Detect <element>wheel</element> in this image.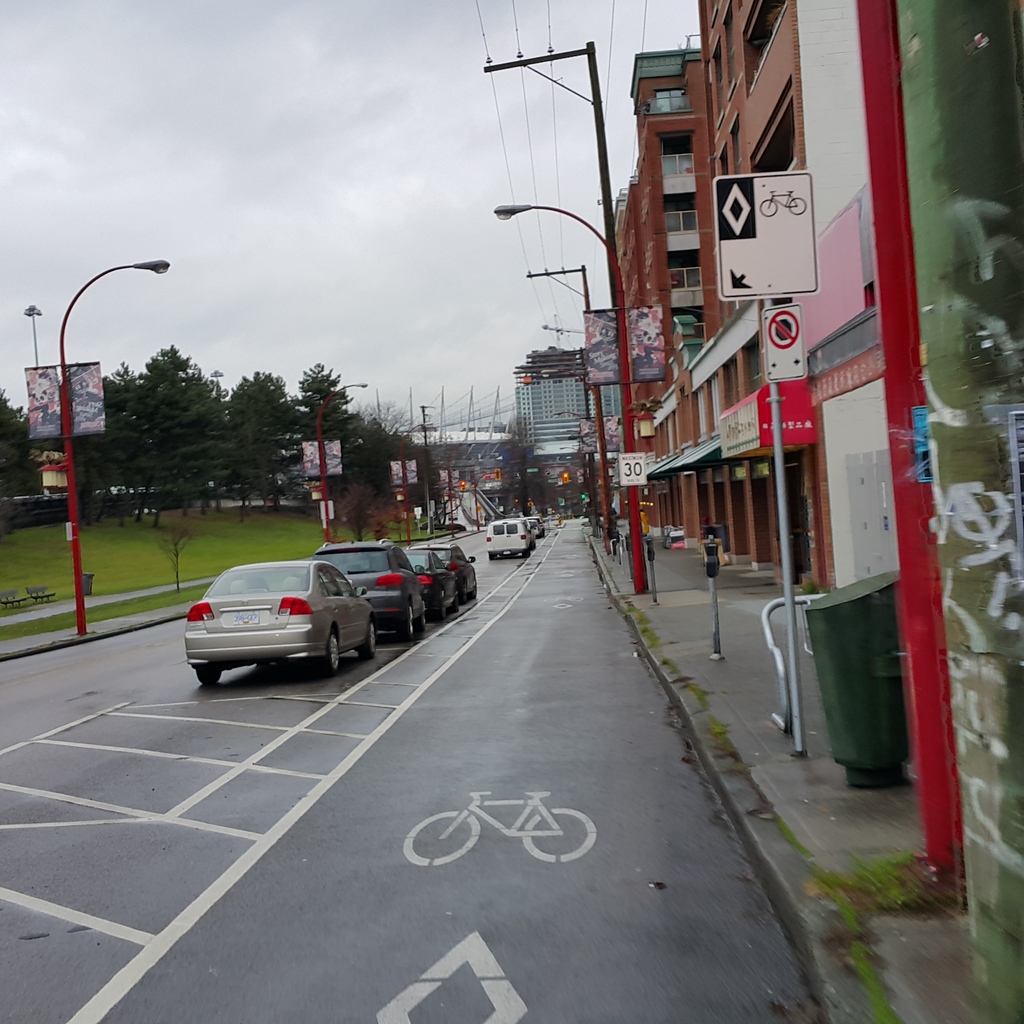
Detection: <bbox>450, 588, 459, 612</bbox>.
